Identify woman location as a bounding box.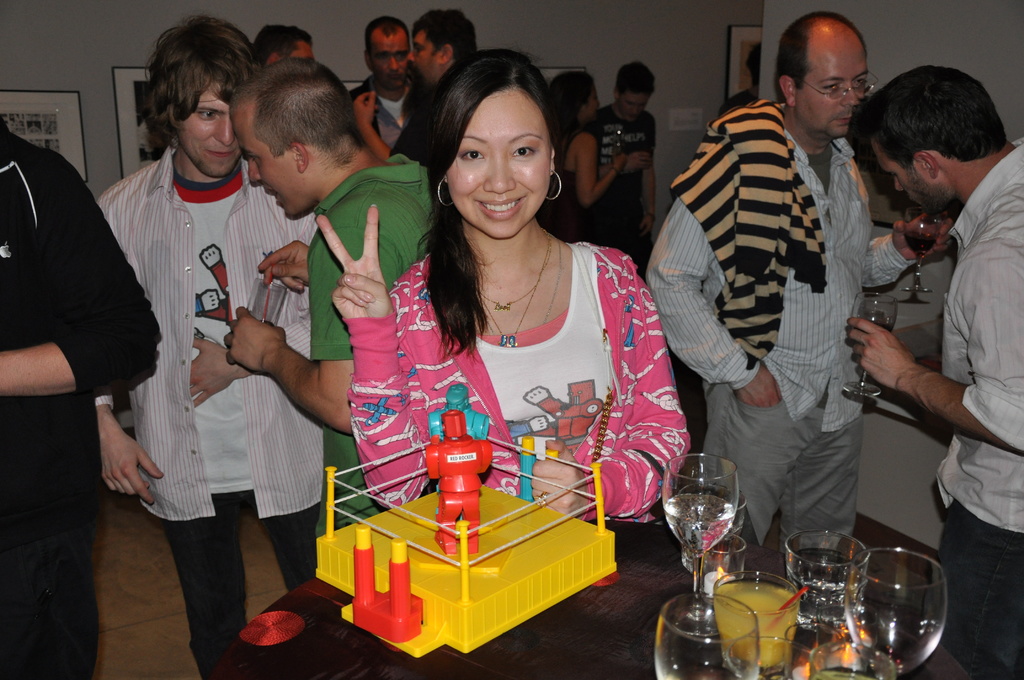
{"x1": 536, "y1": 63, "x2": 624, "y2": 239}.
